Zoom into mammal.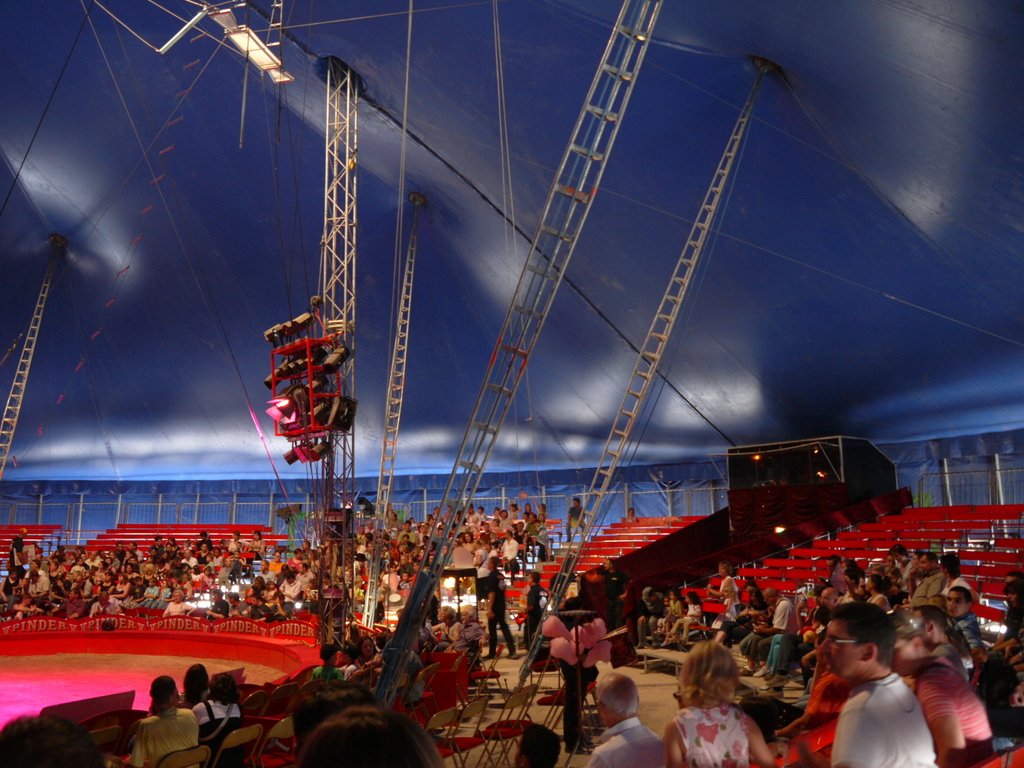
Zoom target: {"x1": 512, "y1": 721, "x2": 558, "y2": 767}.
